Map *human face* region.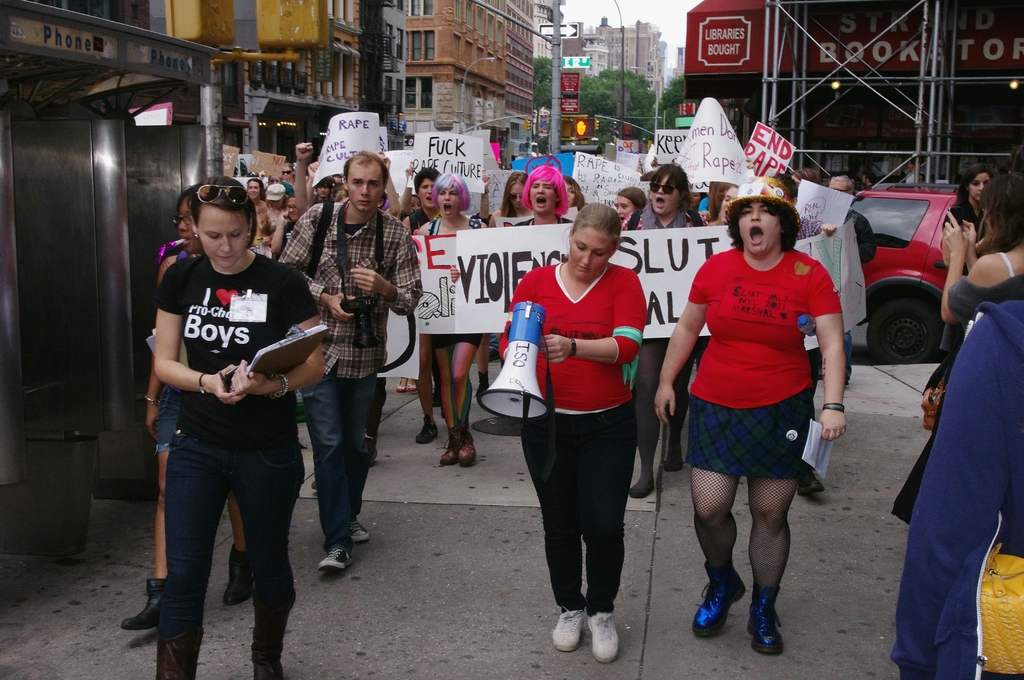
Mapped to locate(740, 204, 782, 251).
